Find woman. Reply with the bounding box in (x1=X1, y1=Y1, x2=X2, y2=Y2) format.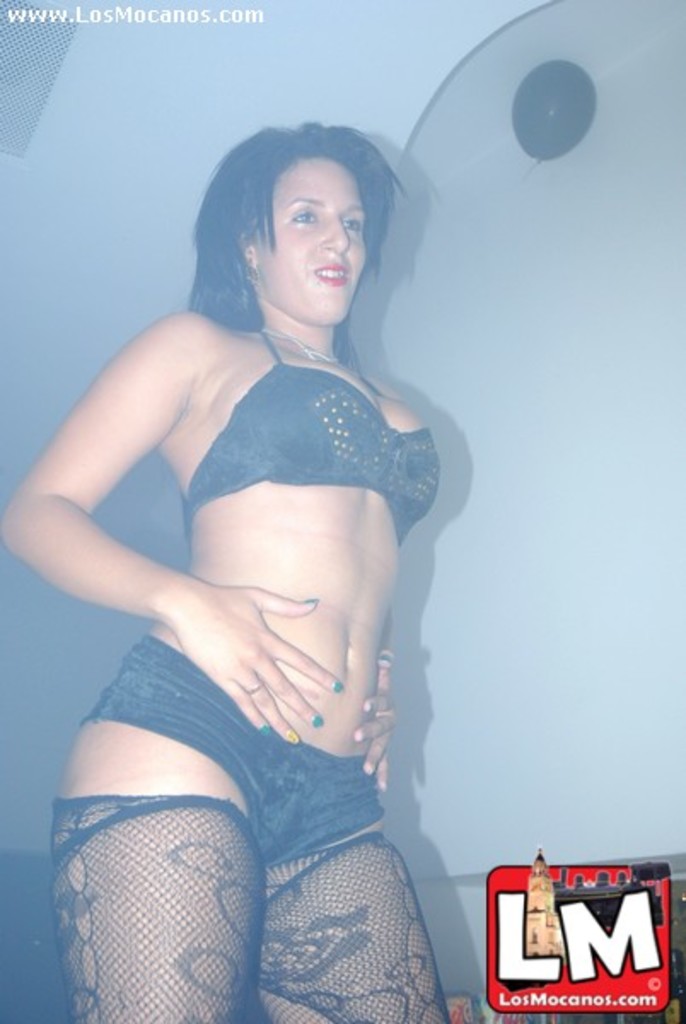
(x1=0, y1=111, x2=451, y2=1022).
